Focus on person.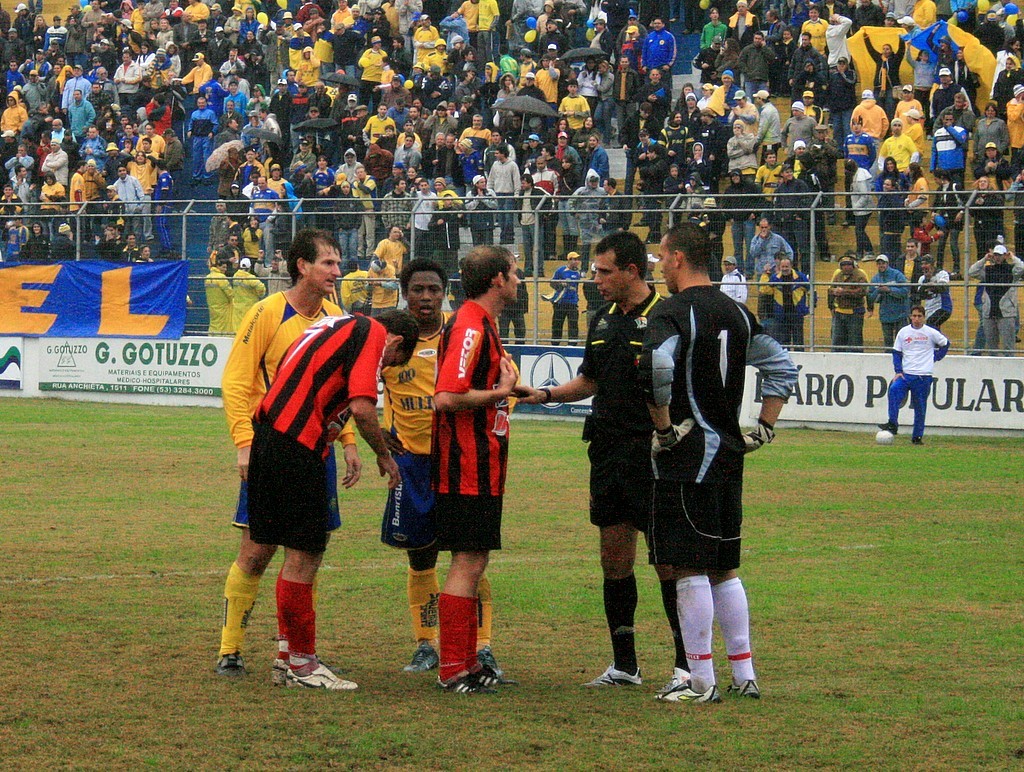
Focused at (221,229,362,689).
